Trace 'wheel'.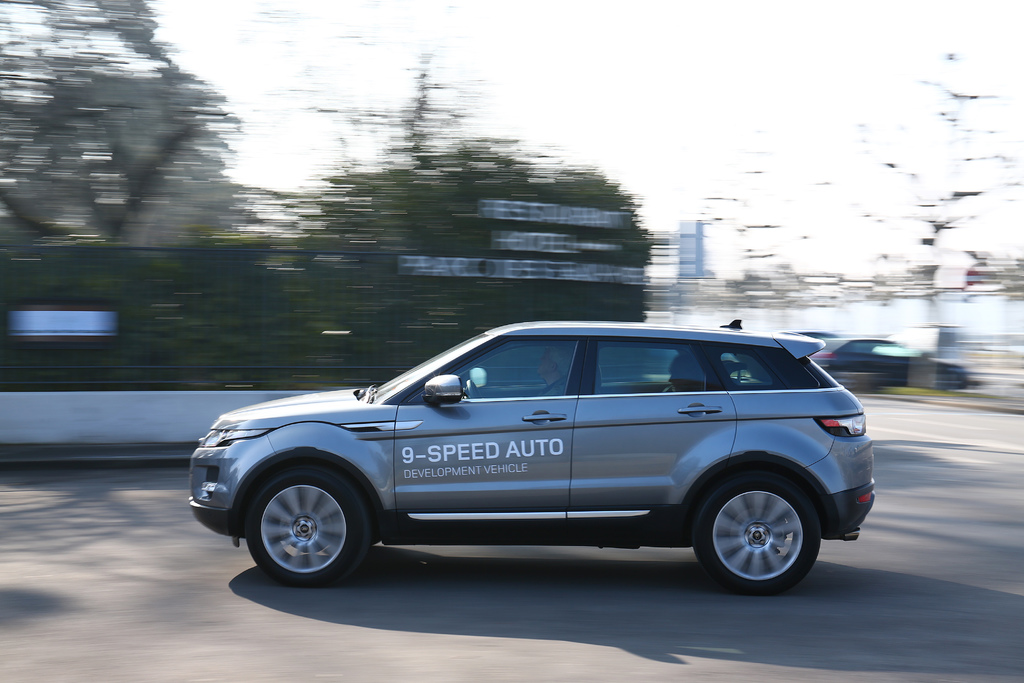
Traced to (694,471,821,595).
